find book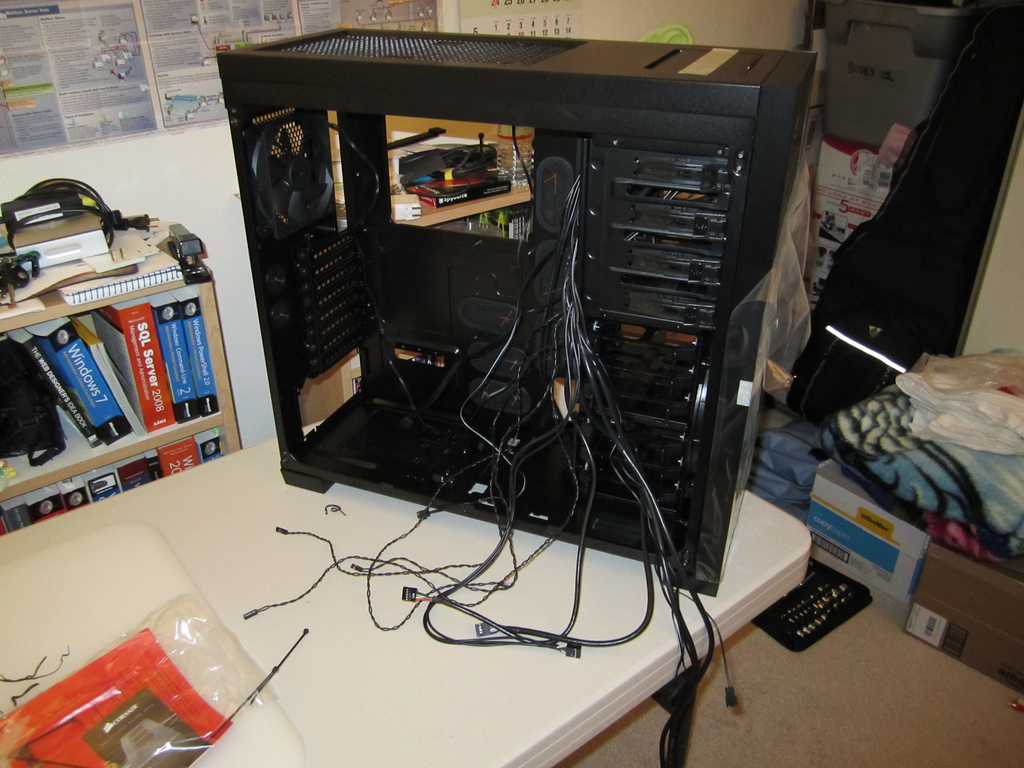
[106, 301, 174, 429]
